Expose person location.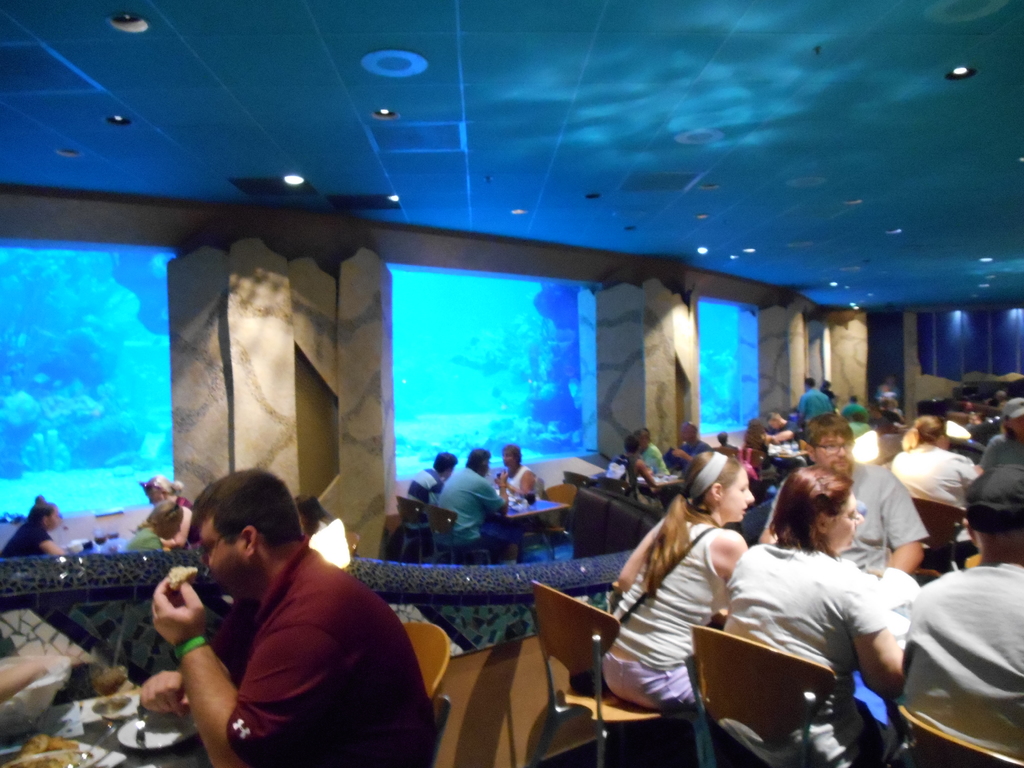
Exposed at bbox(726, 470, 927, 767).
